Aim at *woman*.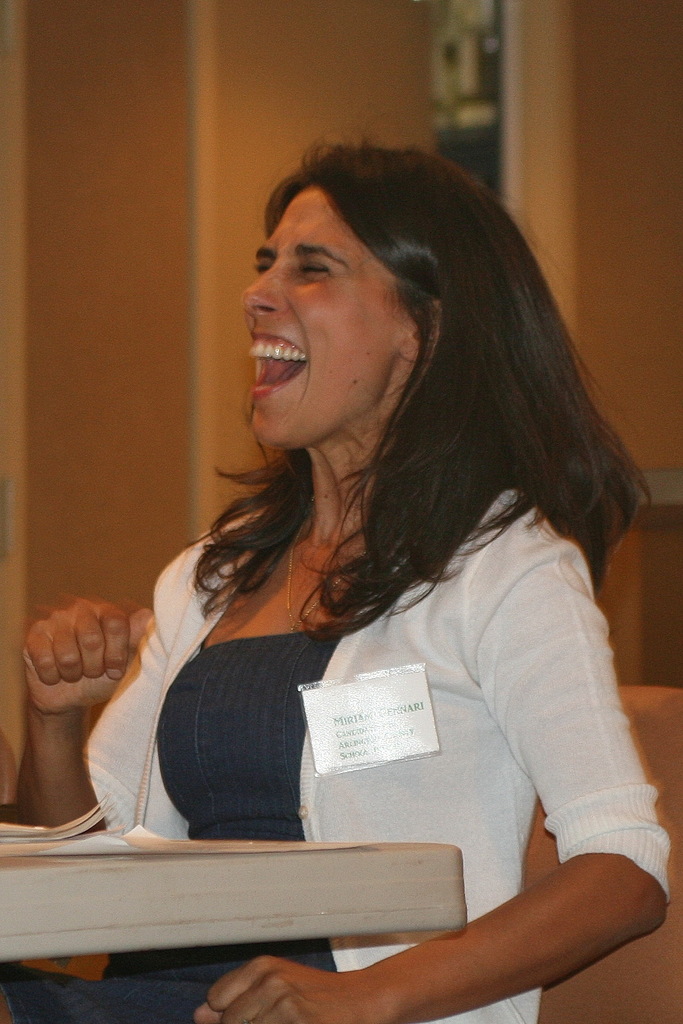
Aimed at l=110, t=133, r=666, b=1022.
